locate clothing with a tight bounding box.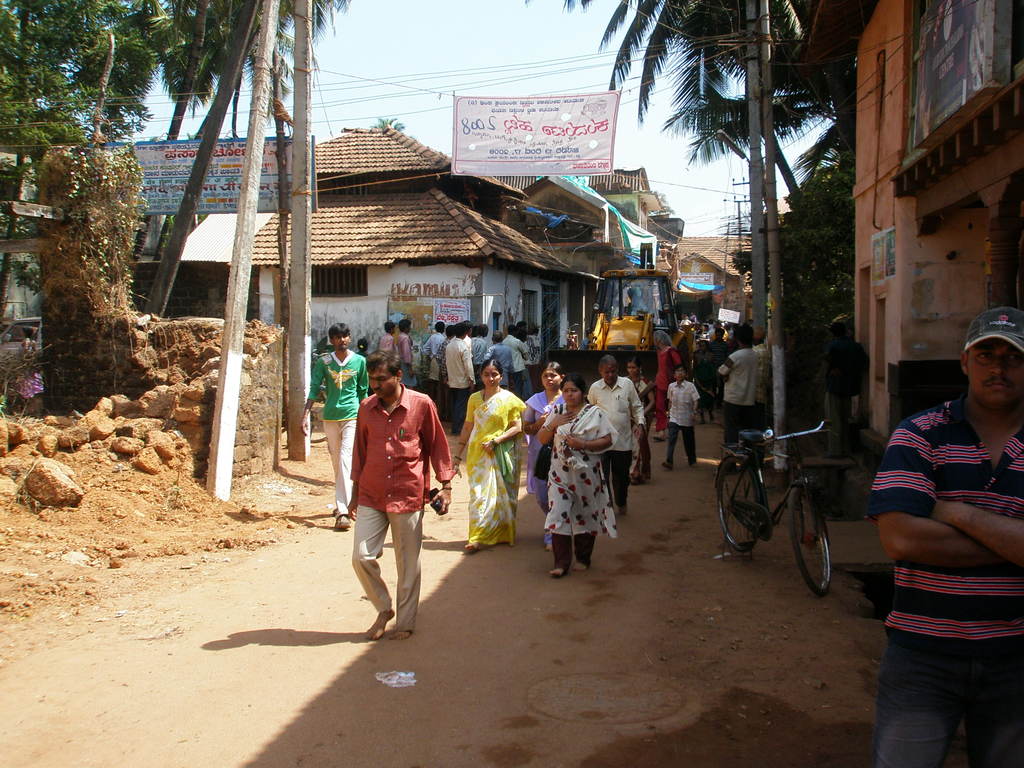
874, 347, 1013, 737.
